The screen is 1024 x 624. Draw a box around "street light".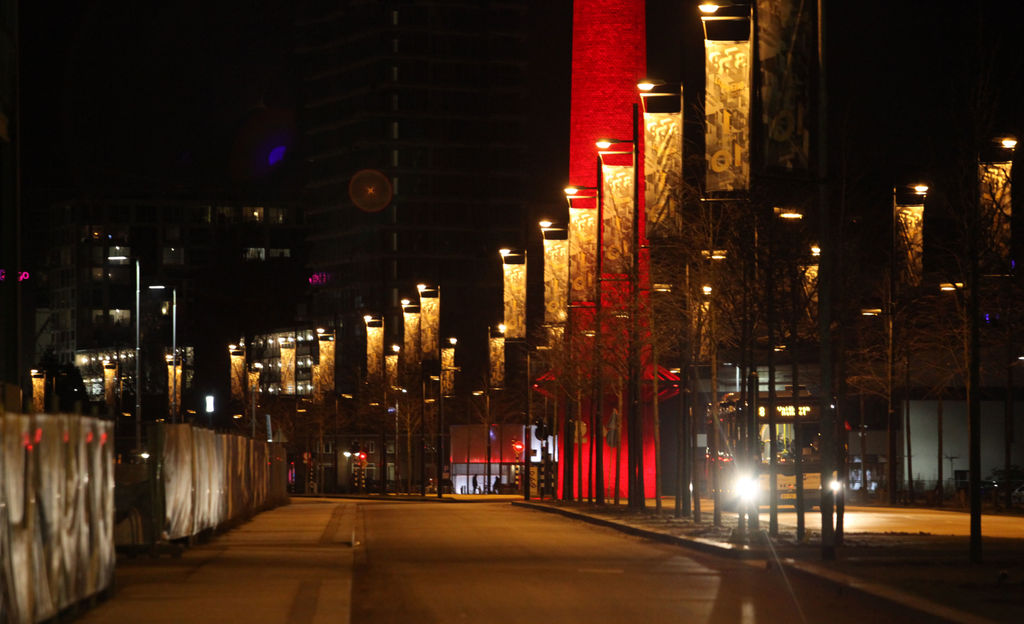
635/75/691/517.
